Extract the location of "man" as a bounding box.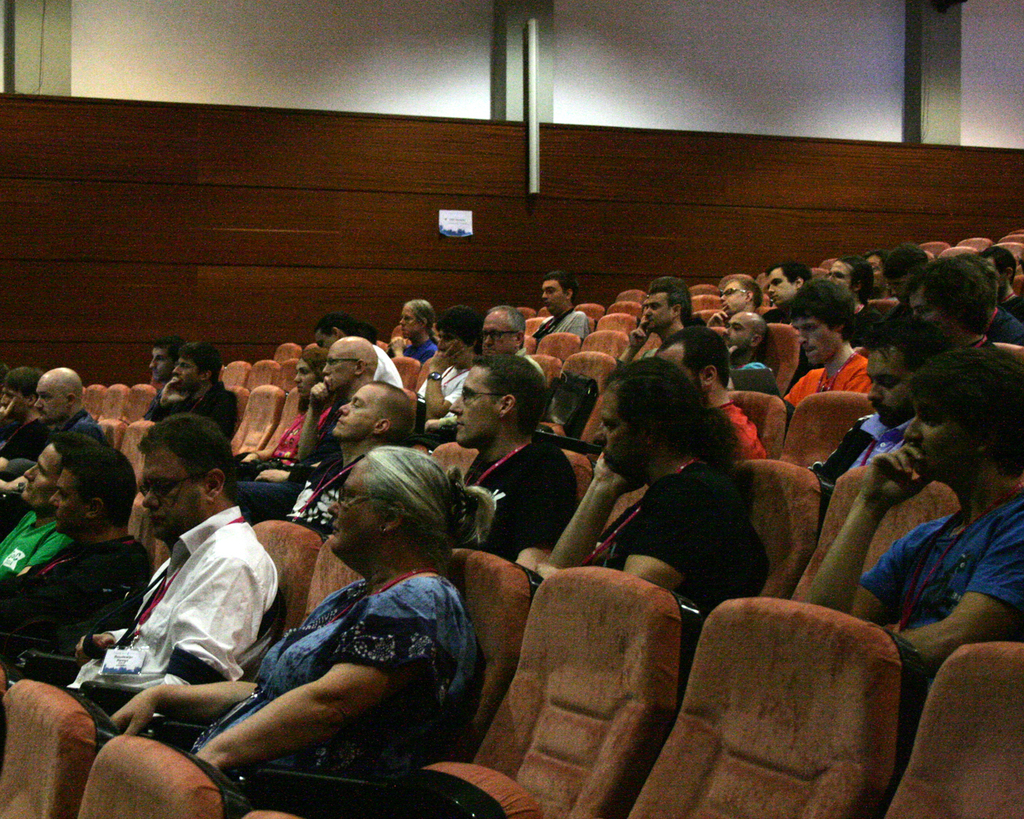
x1=147, y1=339, x2=178, y2=401.
